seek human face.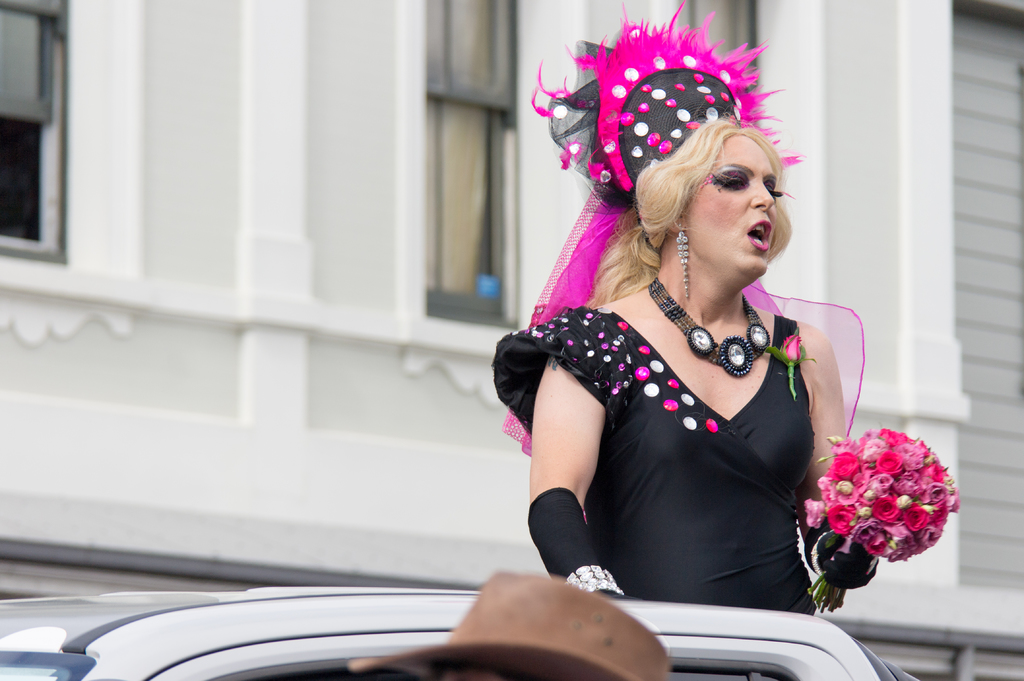
bbox=[685, 134, 781, 277].
